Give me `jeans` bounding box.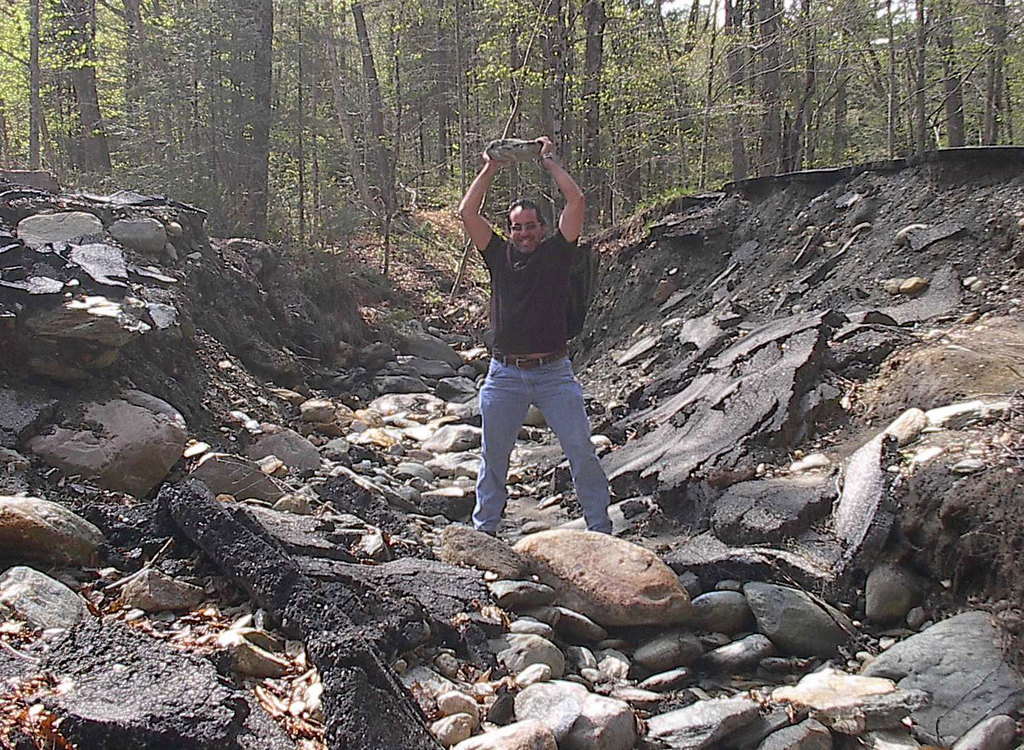
bbox=(470, 346, 622, 538).
